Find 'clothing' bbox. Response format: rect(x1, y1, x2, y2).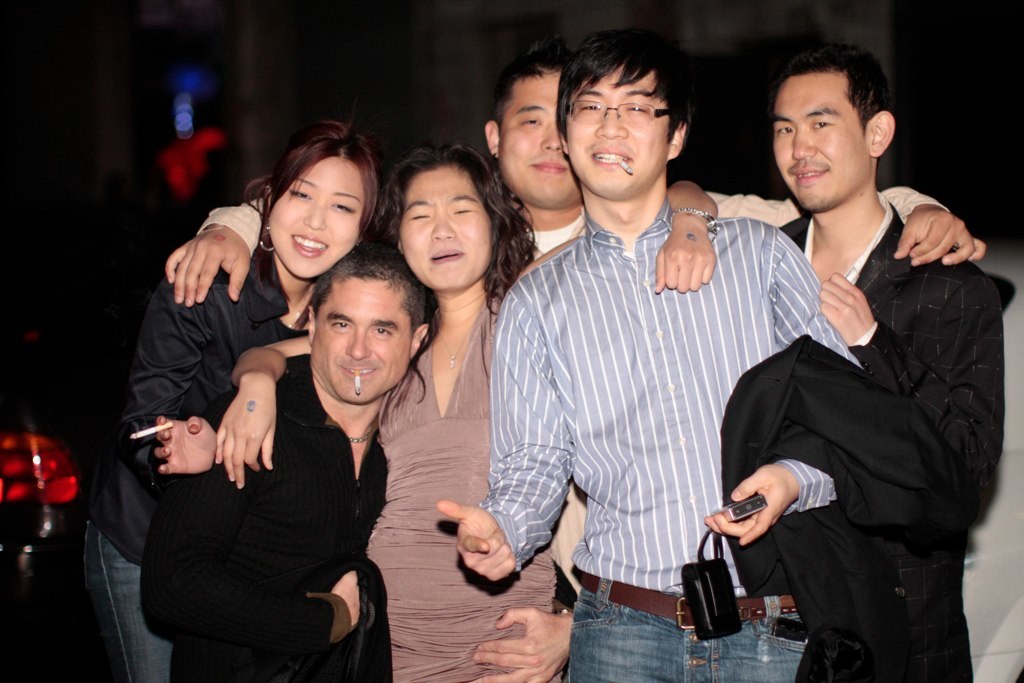
rect(475, 206, 868, 682).
